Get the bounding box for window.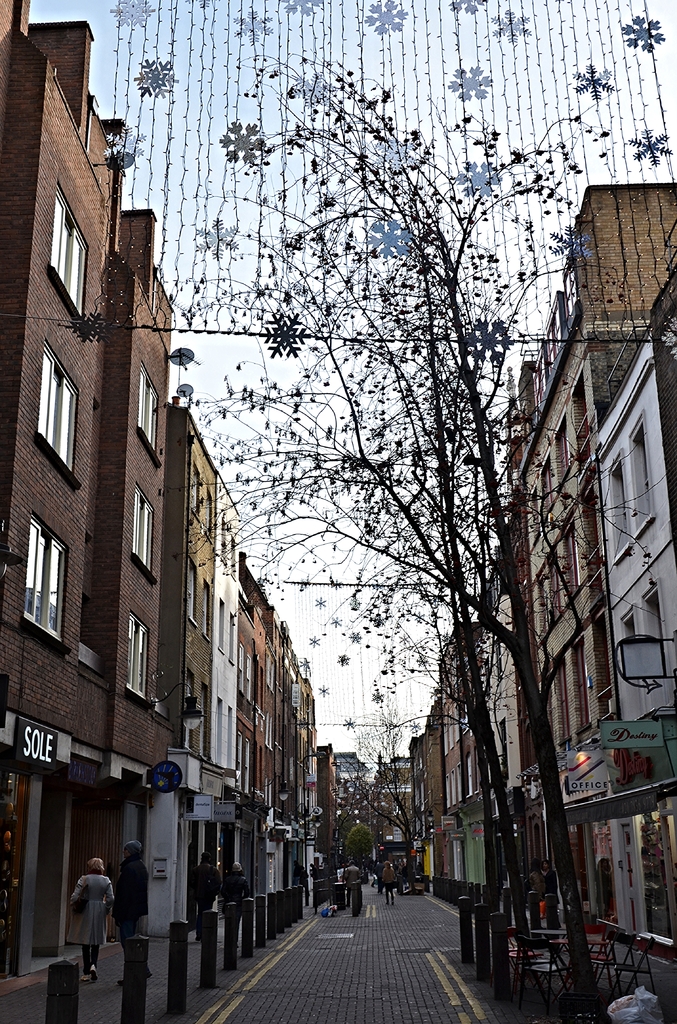
47/180/93/333.
